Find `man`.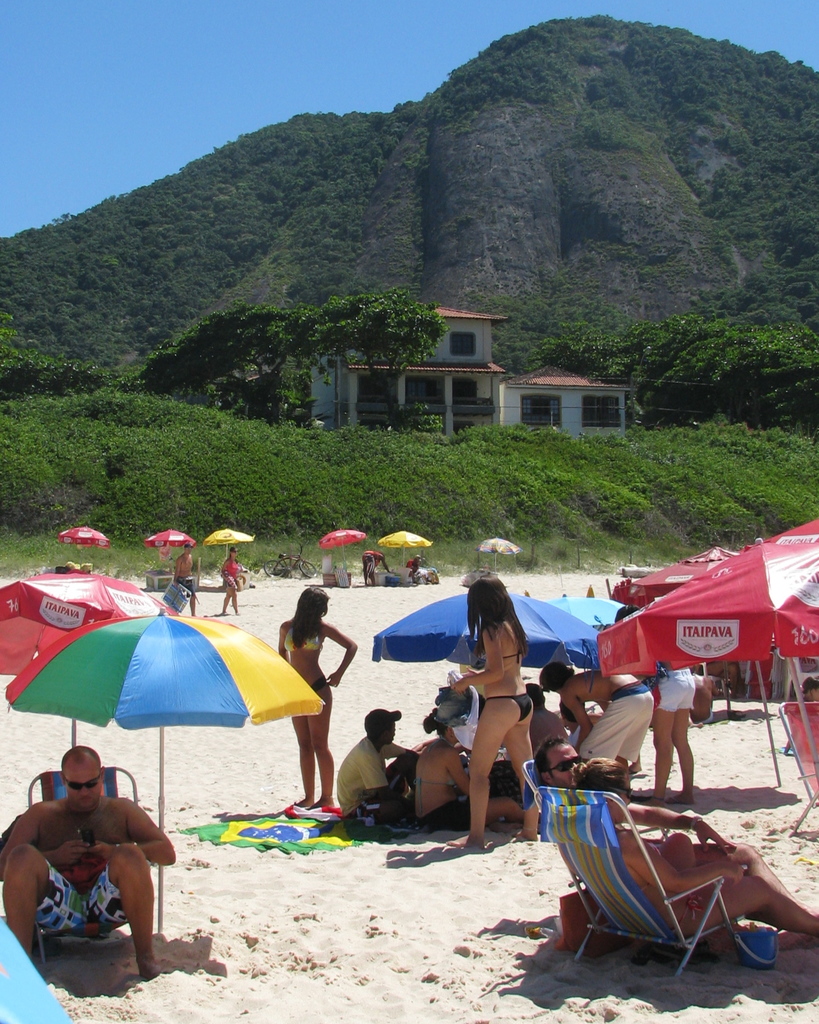
688, 674, 718, 725.
